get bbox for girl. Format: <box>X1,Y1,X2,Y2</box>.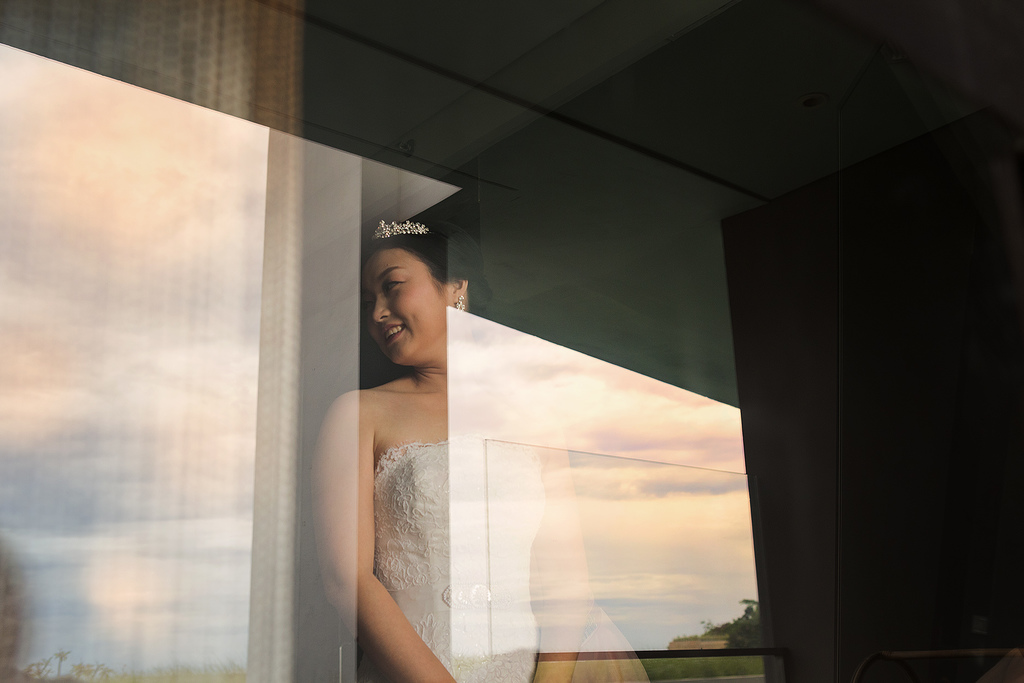
<box>310,215,594,682</box>.
